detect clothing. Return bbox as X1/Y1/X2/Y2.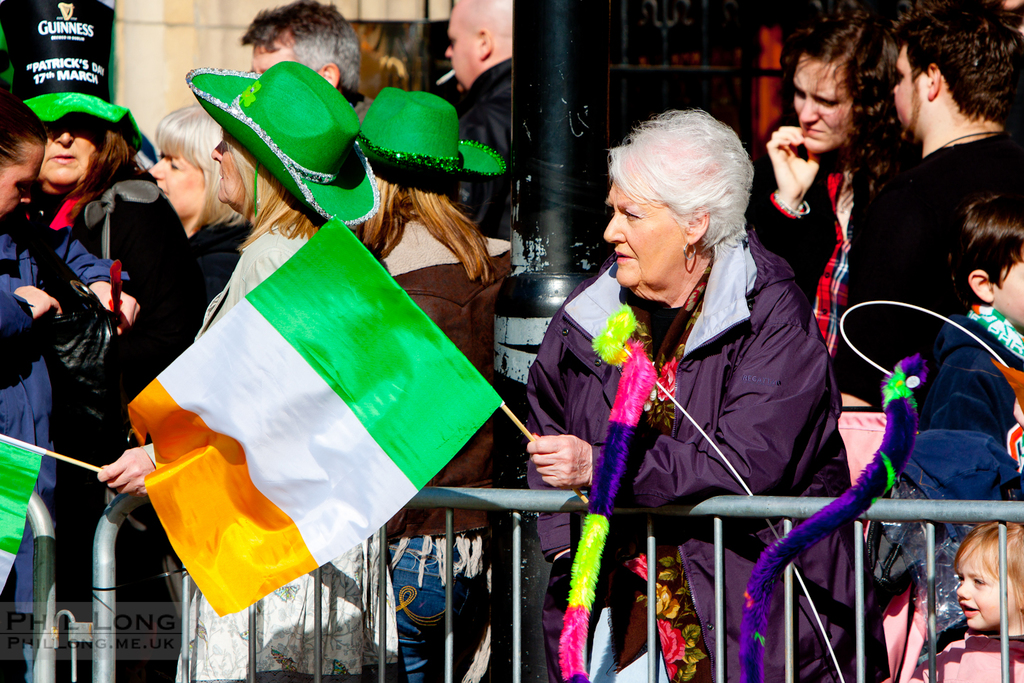
18/139/191/682.
